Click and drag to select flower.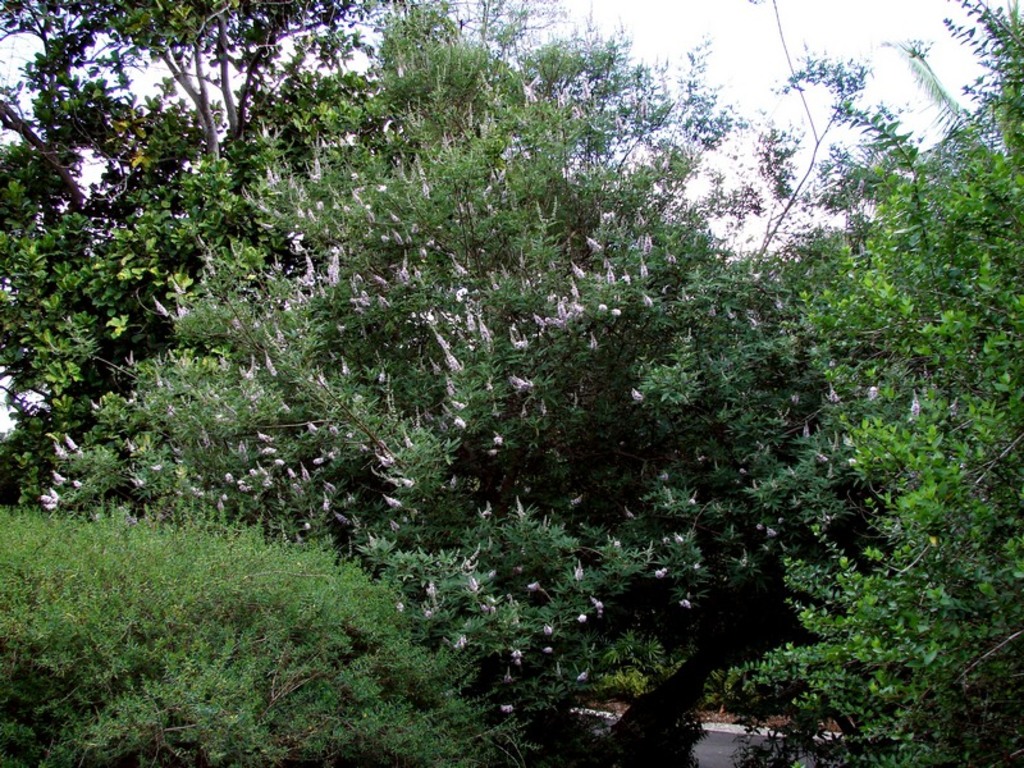
Selection: bbox(575, 612, 590, 630).
